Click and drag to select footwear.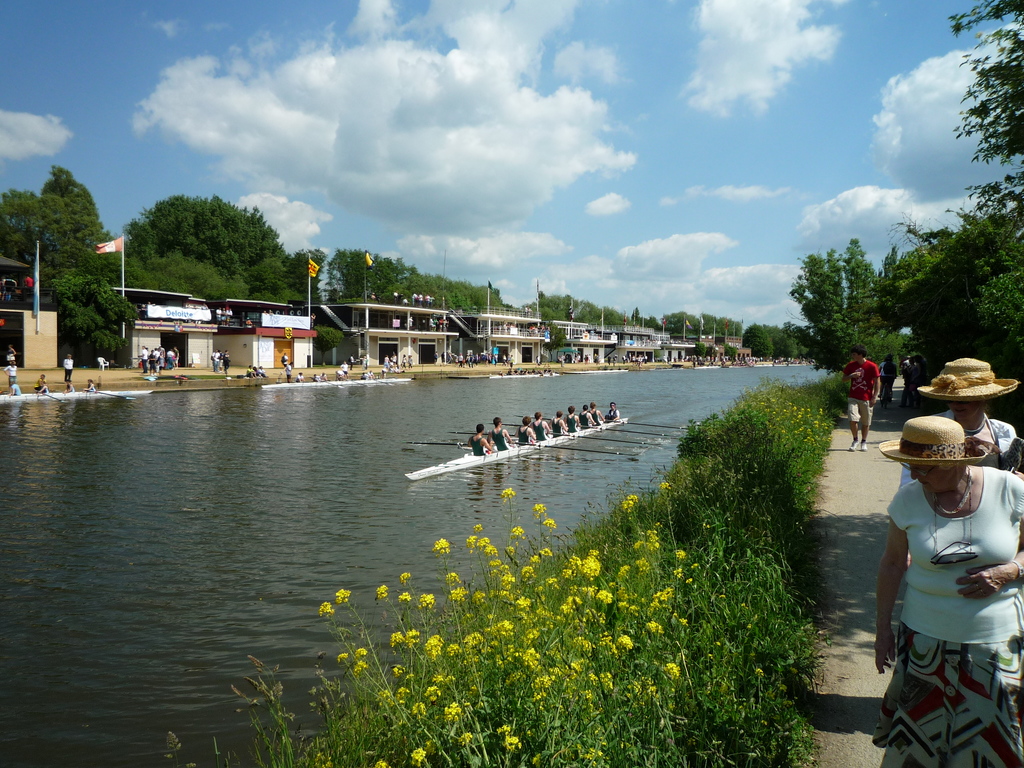
Selection: <box>154,373,156,374</box>.
